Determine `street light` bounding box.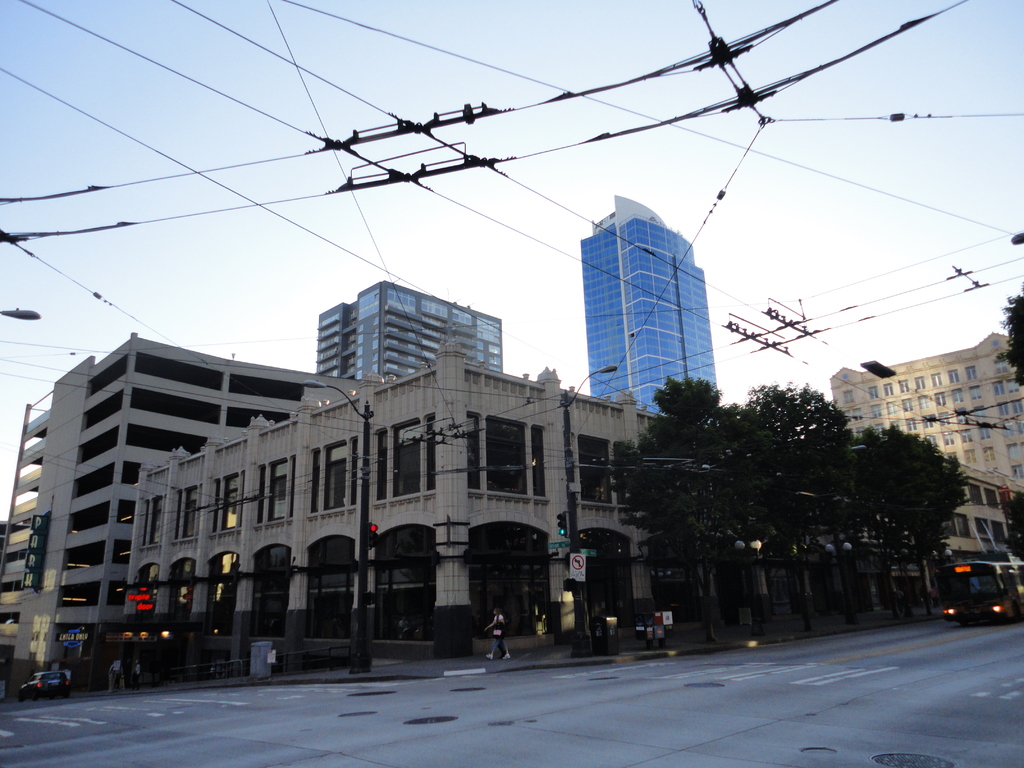
Determined: x1=822 y1=543 x2=857 y2=624.
